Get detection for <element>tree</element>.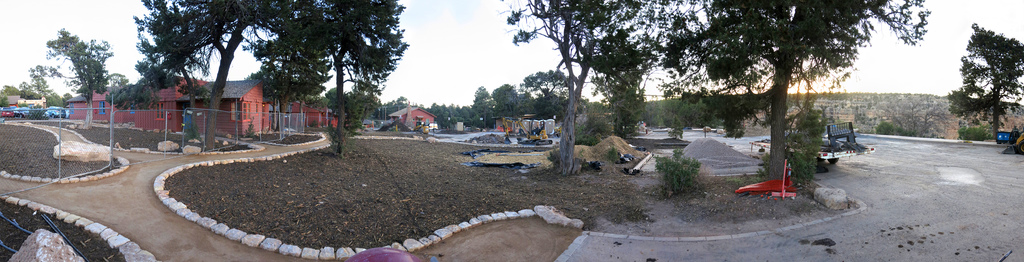
Detection: (x1=504, y1=0, x2=669, y2=168).
